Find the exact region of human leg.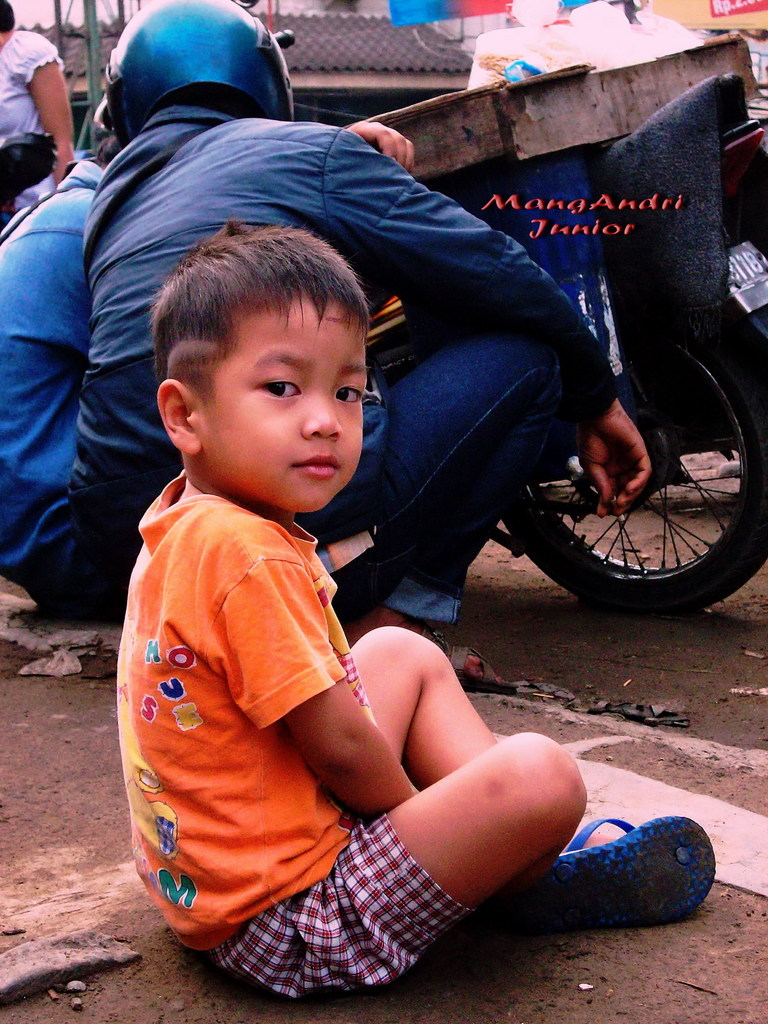
Exact region: 231/737/583/991.
